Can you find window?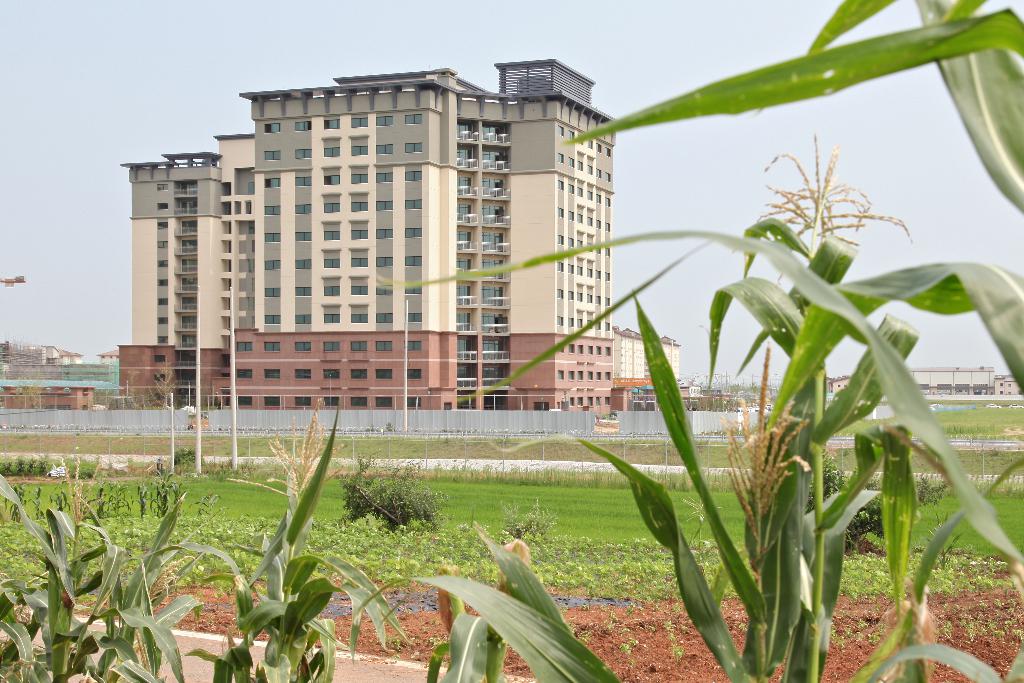
Yes, bounding box: x1=578, y1=268, x2=583, y2=276.
